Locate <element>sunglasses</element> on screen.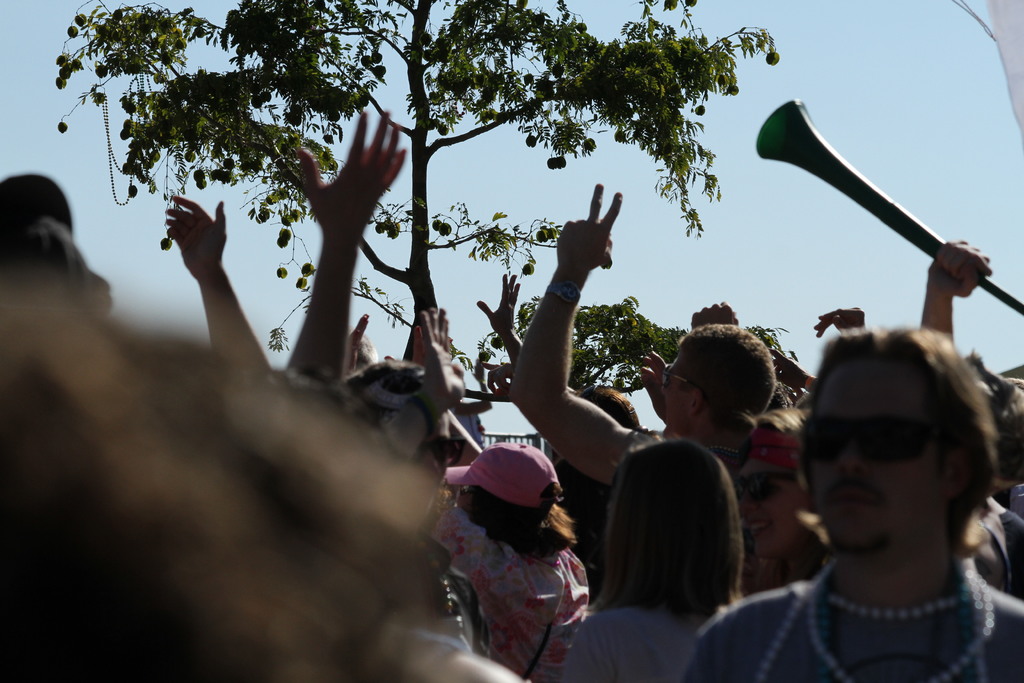
On screen at x1=659, y1=363, x2=700, y2=387.
